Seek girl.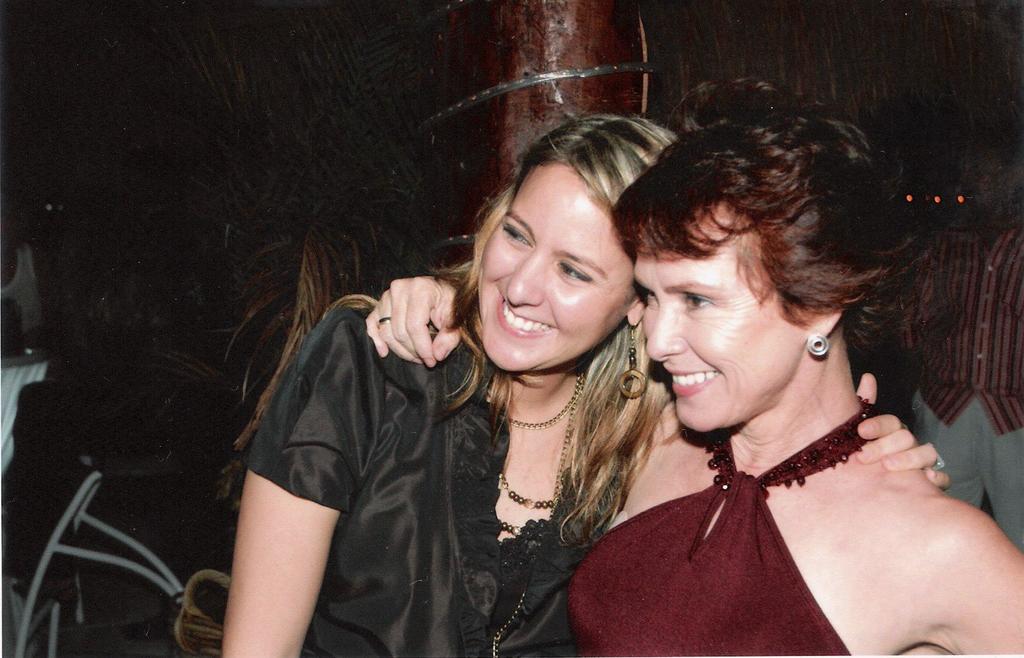
Rect(223, 112, 954, 657).
